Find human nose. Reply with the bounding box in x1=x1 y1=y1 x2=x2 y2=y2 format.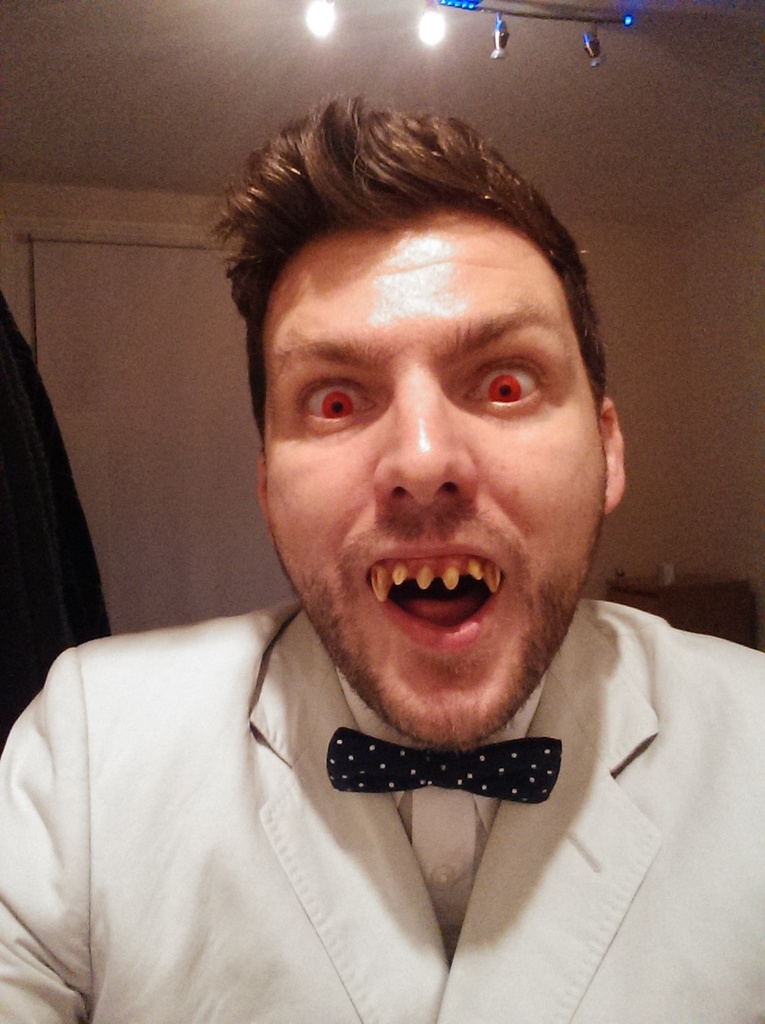
x1=373 y1=361 x2=478 y2=512.
